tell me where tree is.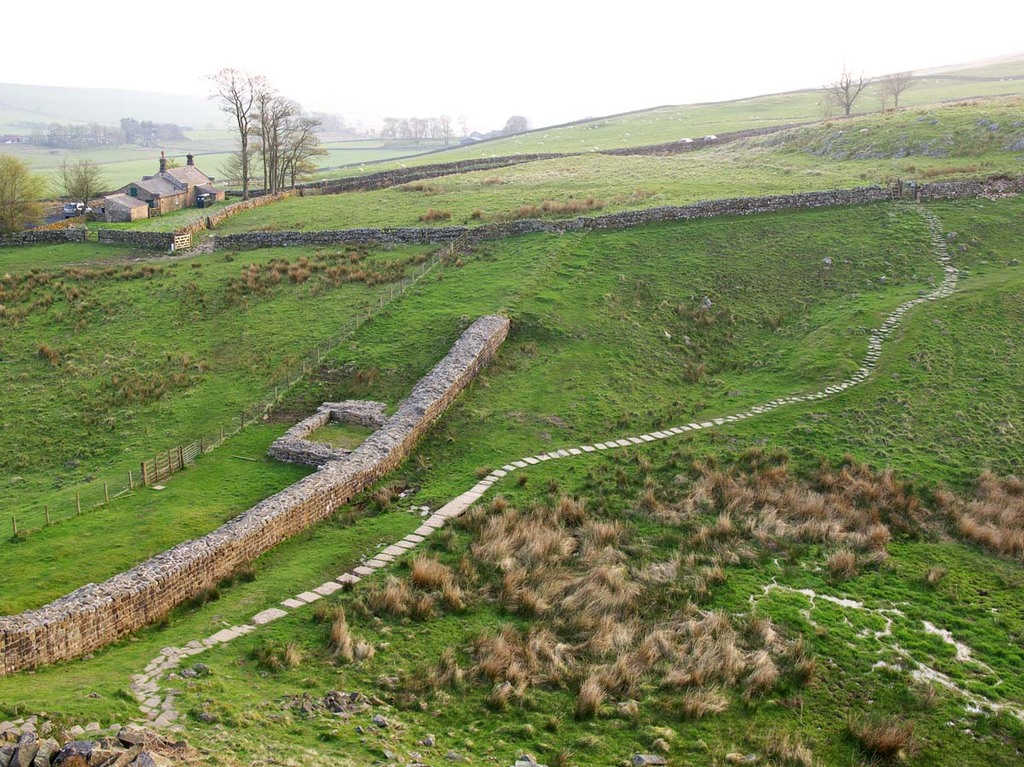
tree is at left=871, top=68, right=918, bottom=111.
